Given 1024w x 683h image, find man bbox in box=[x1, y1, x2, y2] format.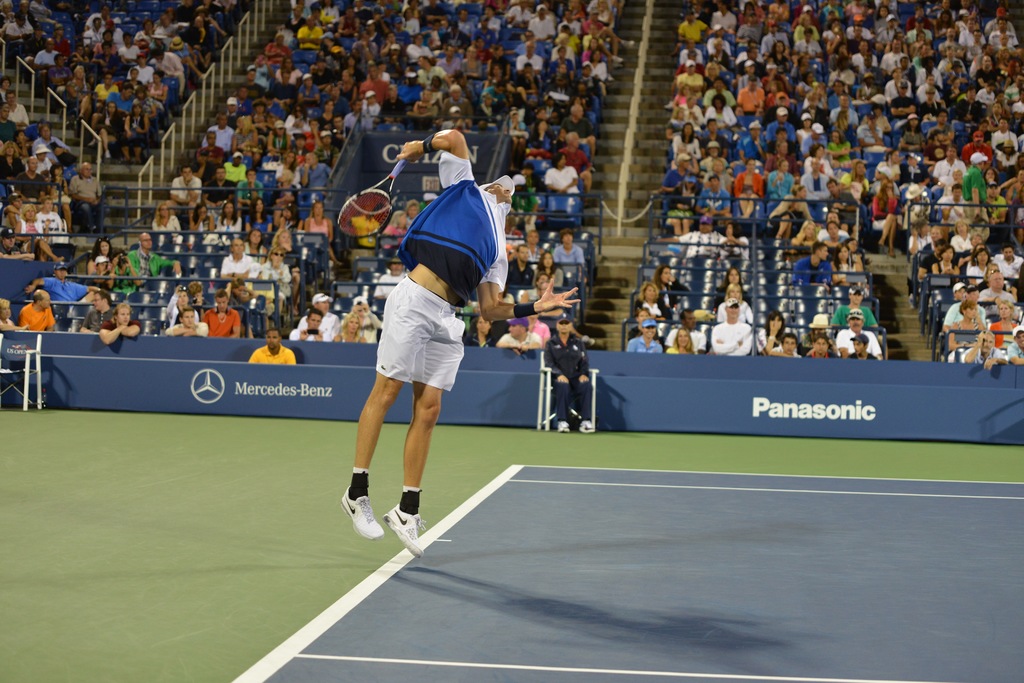
box=[12, 156, 47, 208].
